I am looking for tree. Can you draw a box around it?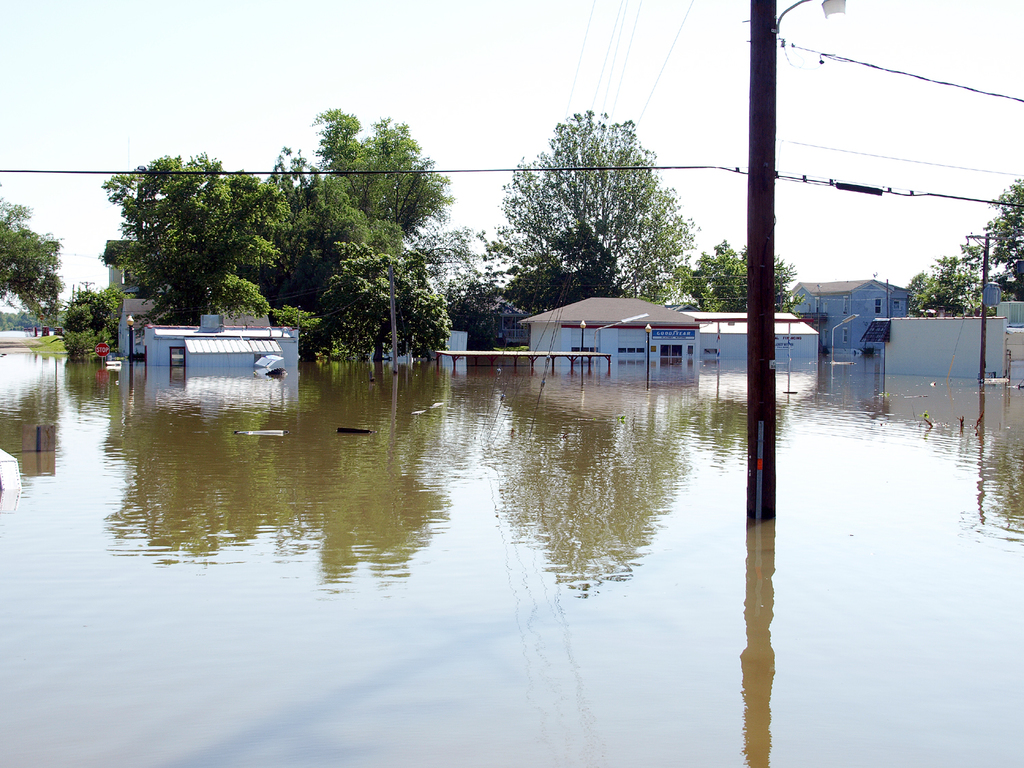
Sure, the bounding box is bbox=[0, 184, 61, 339].
